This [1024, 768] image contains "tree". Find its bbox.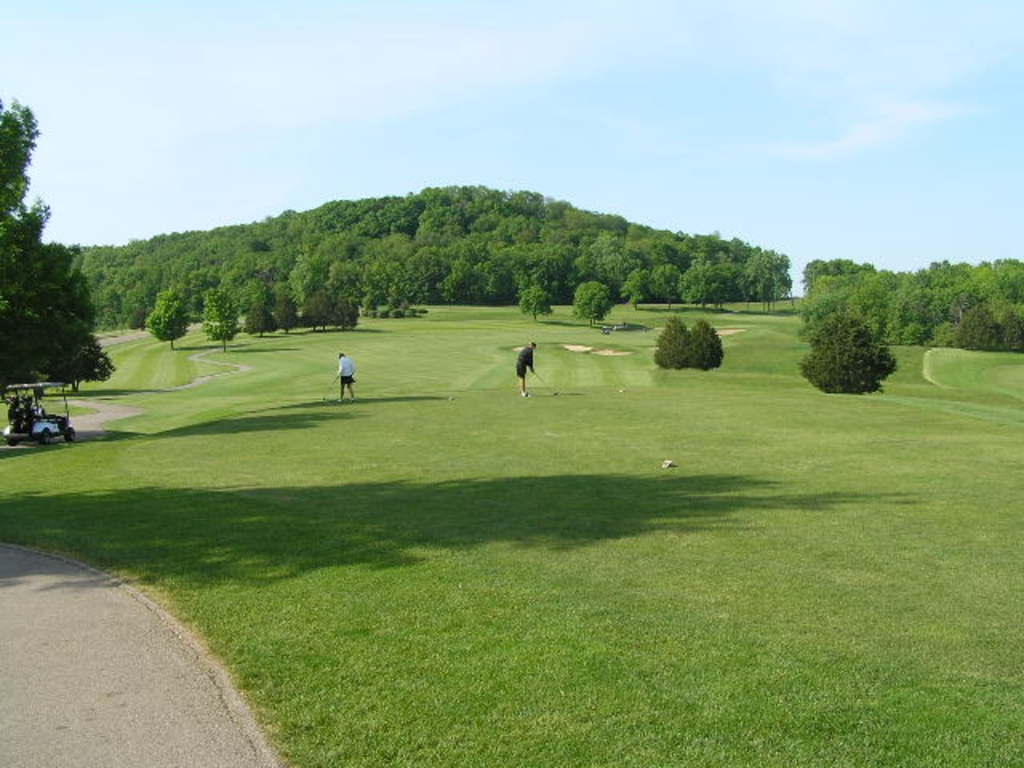
(797, 314, 896, 395).
